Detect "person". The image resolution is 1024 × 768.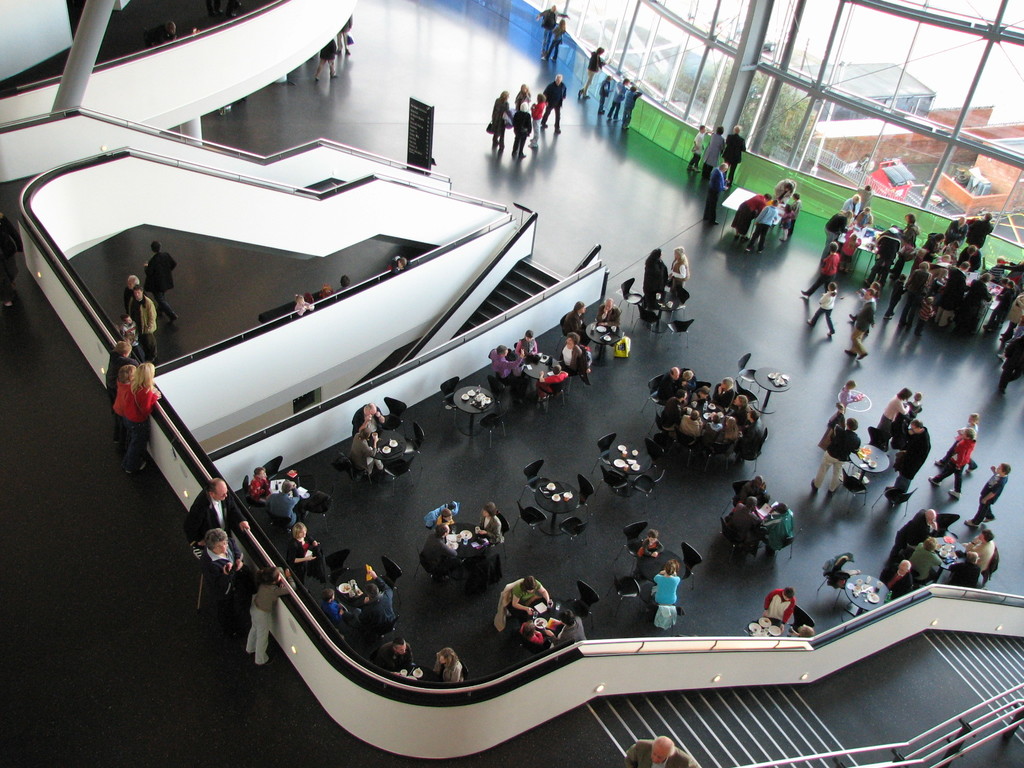
232,563,298,685.
